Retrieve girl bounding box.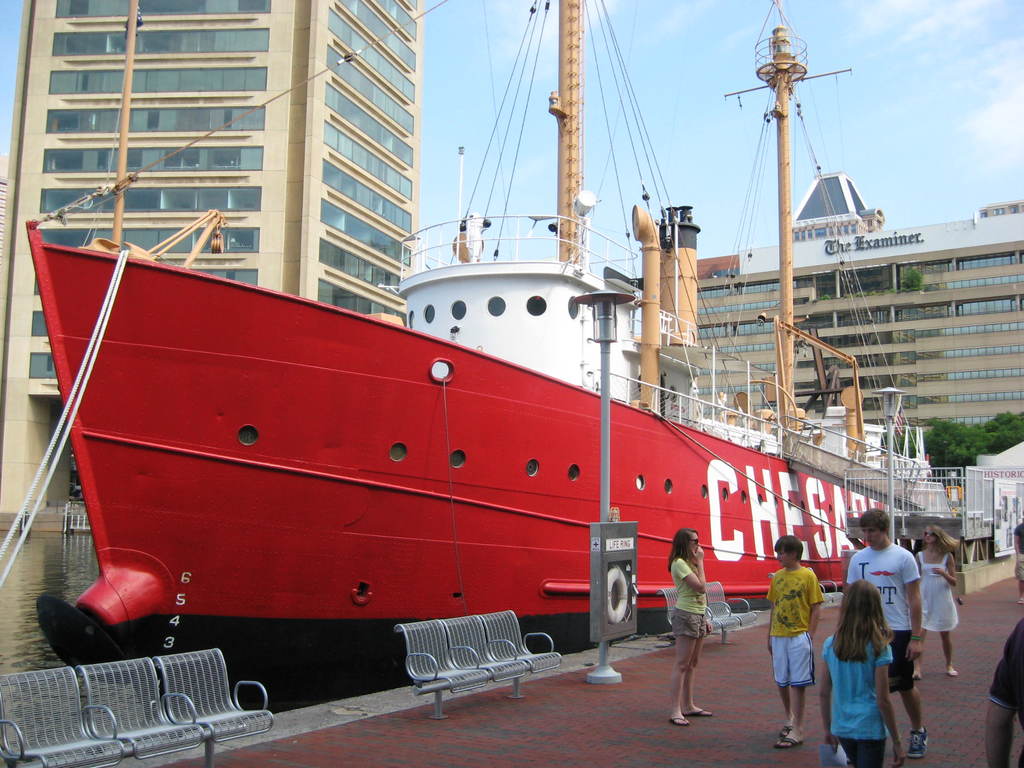
Bounding box: select_region(912, 526, 964, 677).
